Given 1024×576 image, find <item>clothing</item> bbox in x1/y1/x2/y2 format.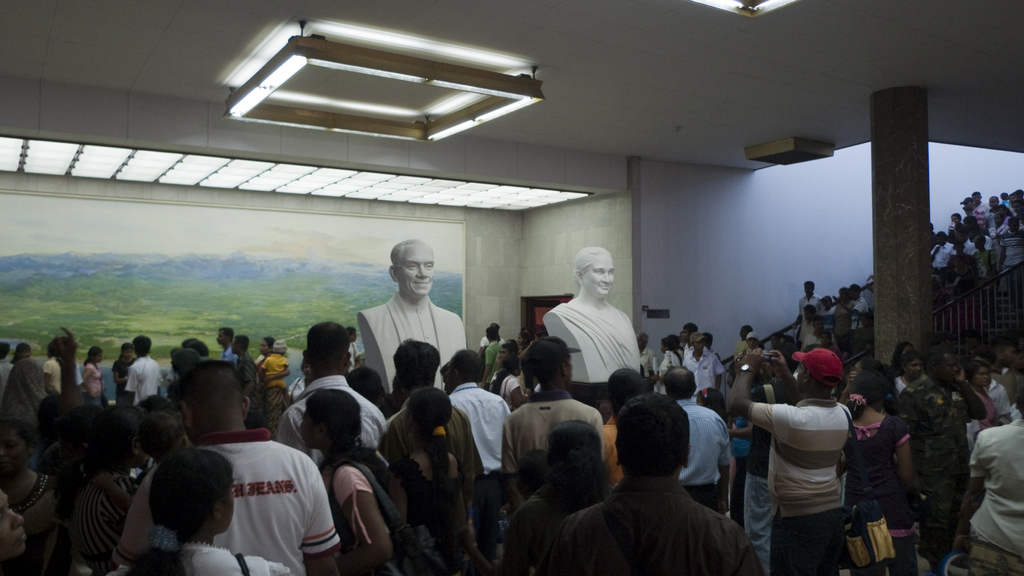
931/238/954/267.
